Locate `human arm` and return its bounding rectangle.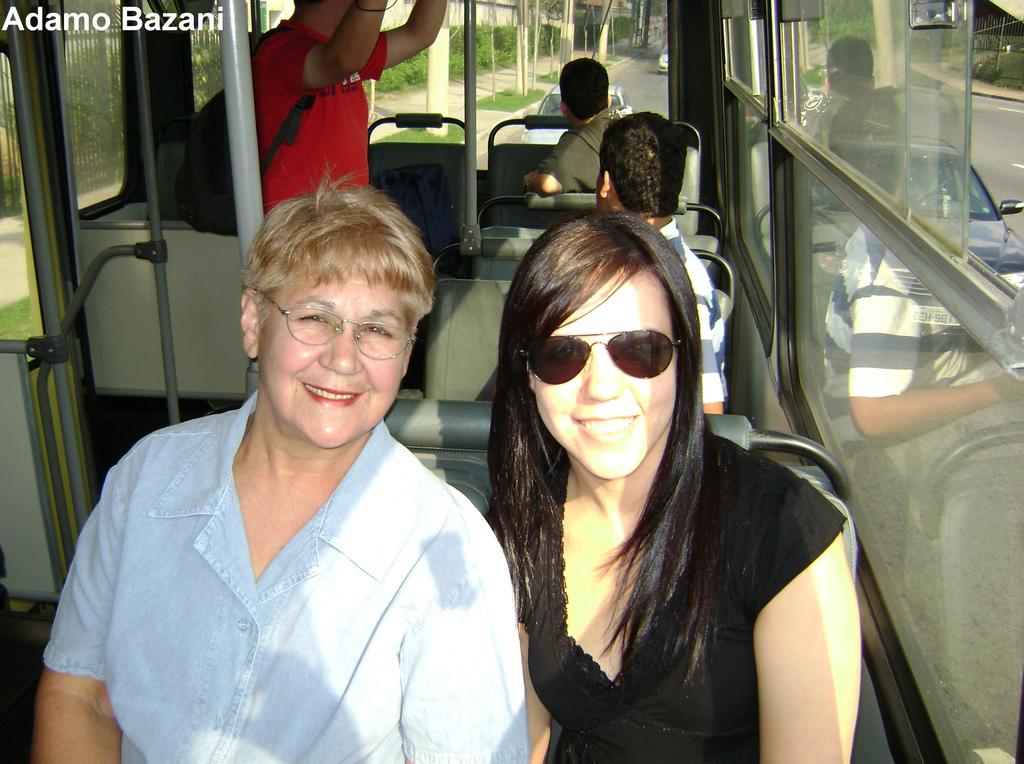
pyautogui.locateOnScreen(495, 443, 577, 763).
